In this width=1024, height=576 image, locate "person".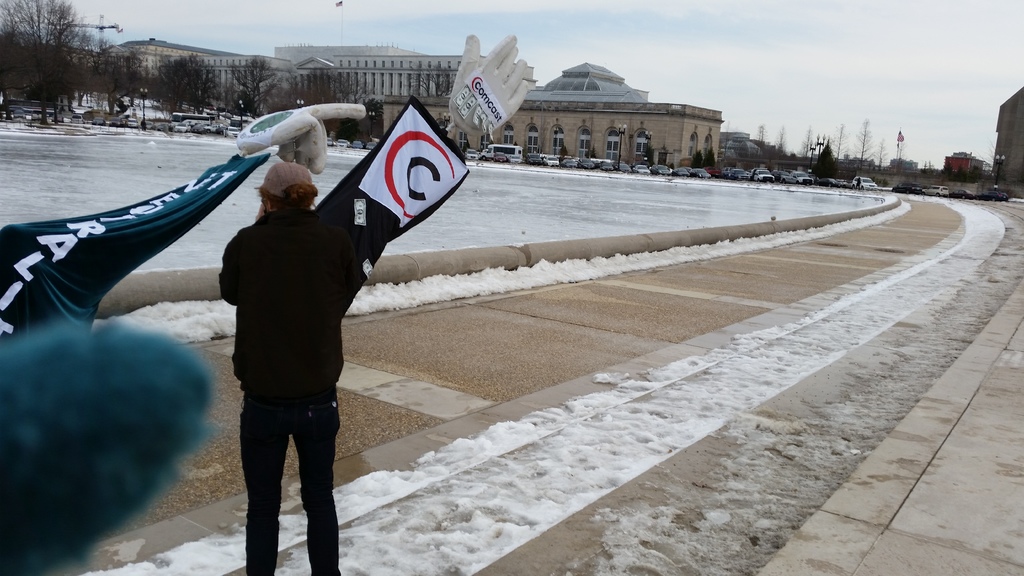
Bounding box: (220, 159, 343, 575).
